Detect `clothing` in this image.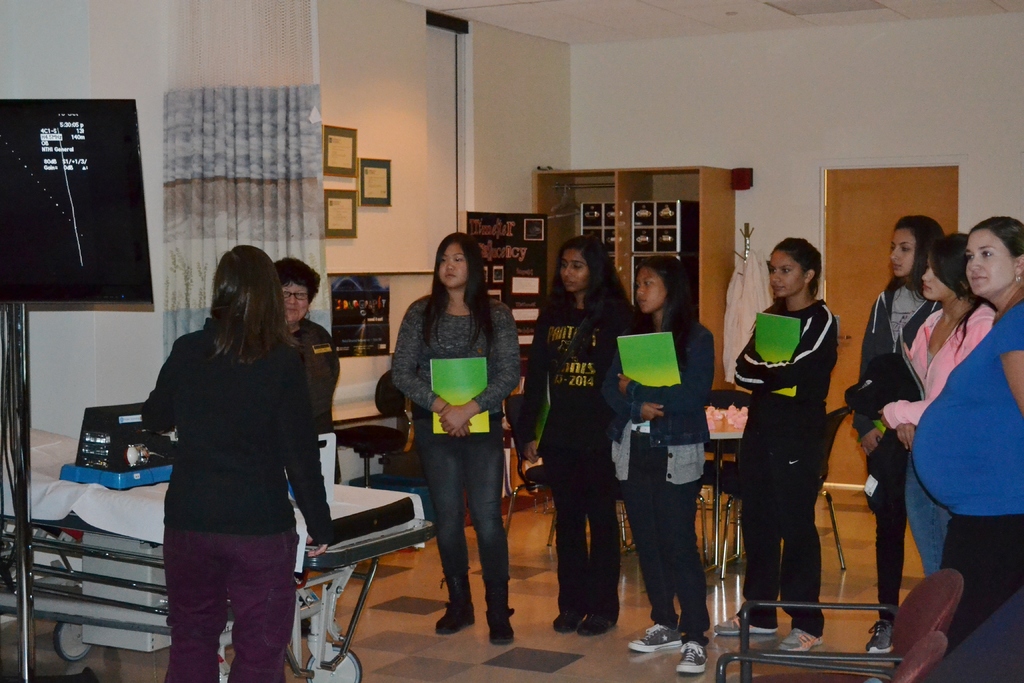
Detection: x1=740 y1=273 x2=858 y2=608.
